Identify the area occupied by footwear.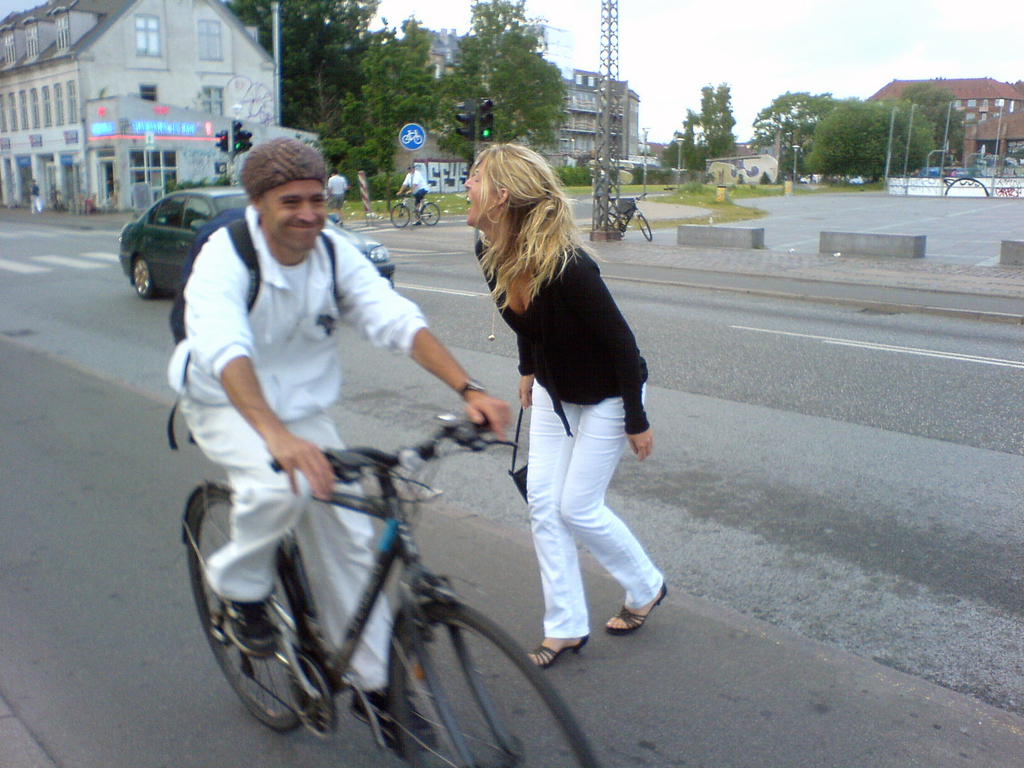
Area: BBox(529, 634, 588, 668).
